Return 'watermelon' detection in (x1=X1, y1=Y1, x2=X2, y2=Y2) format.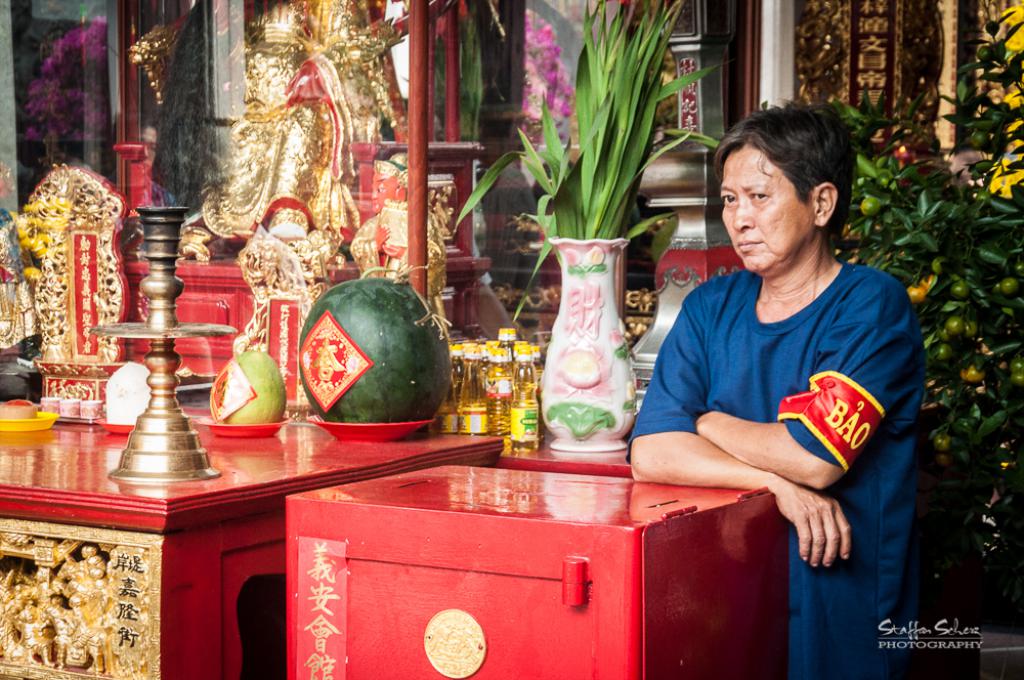
(x1=294, y1=270, x2=455, y2=424).
